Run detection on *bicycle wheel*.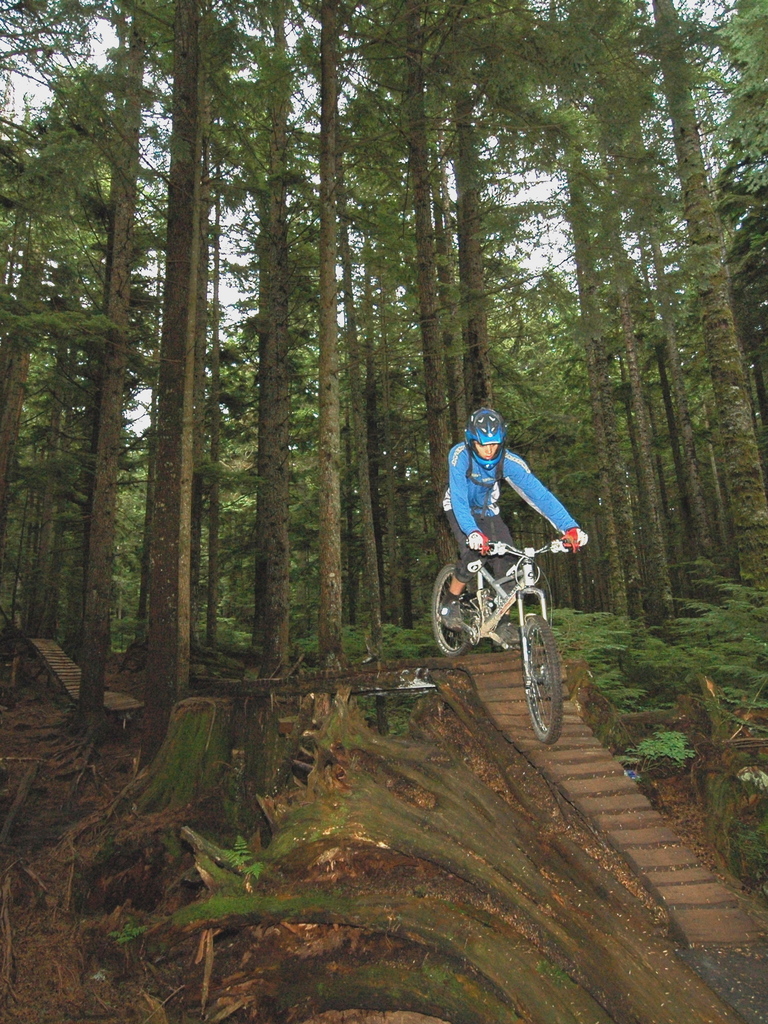
Result: <box>429,564,489,653</box>.
